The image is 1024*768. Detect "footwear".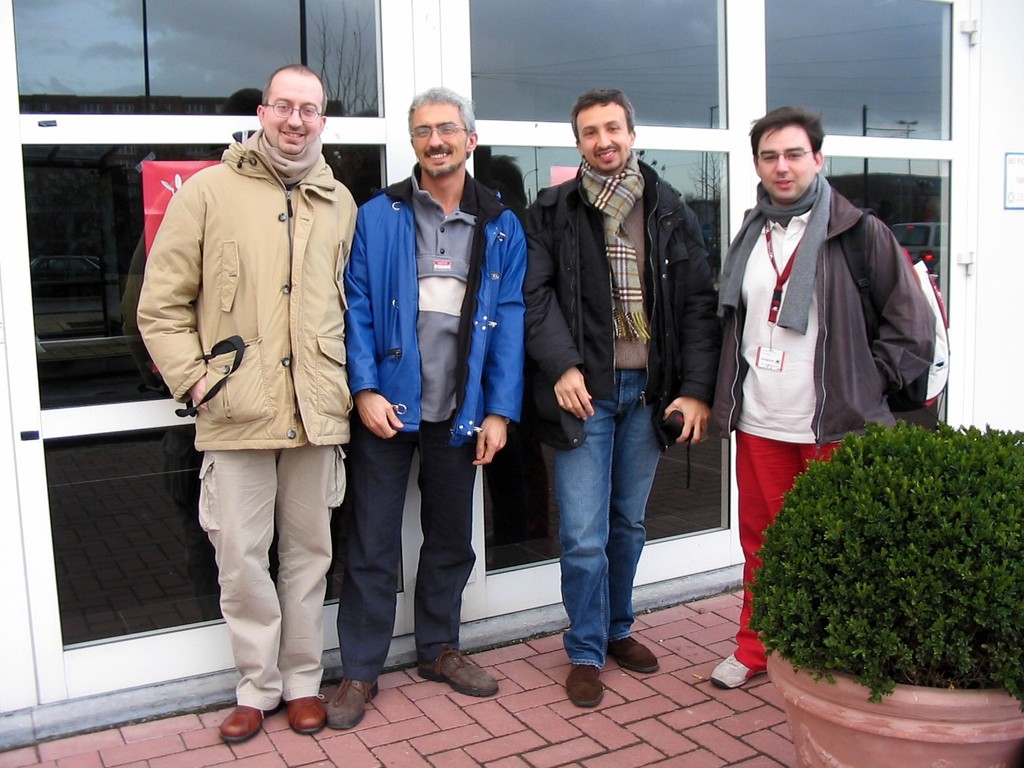
Detection: rect(602, 637, 655, 676).
